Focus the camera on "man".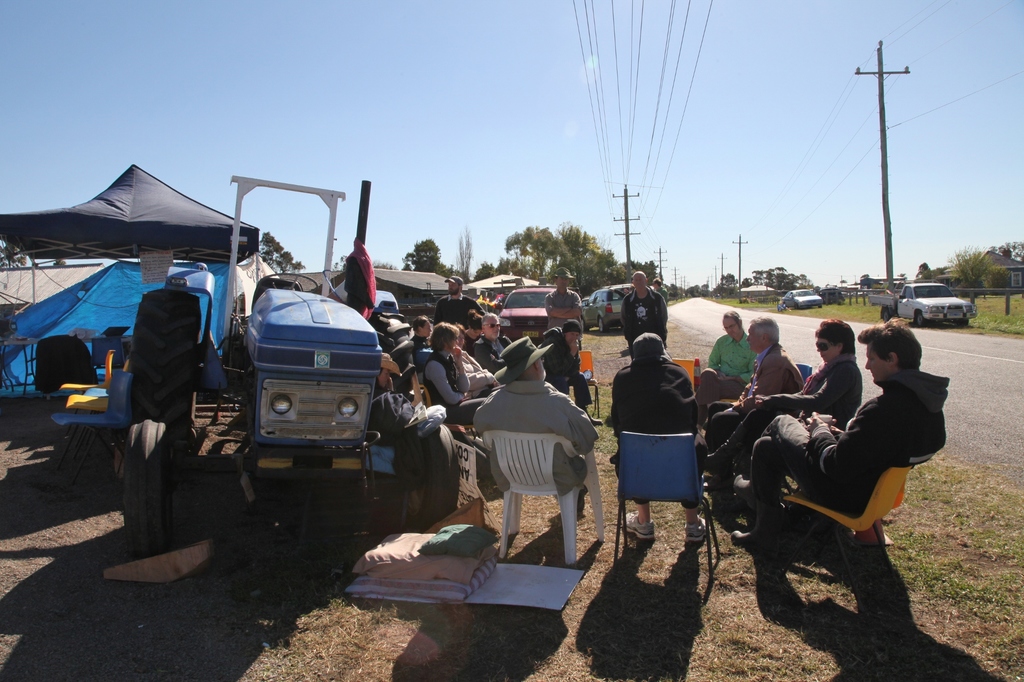
Focus region: [696,312,760,436].
